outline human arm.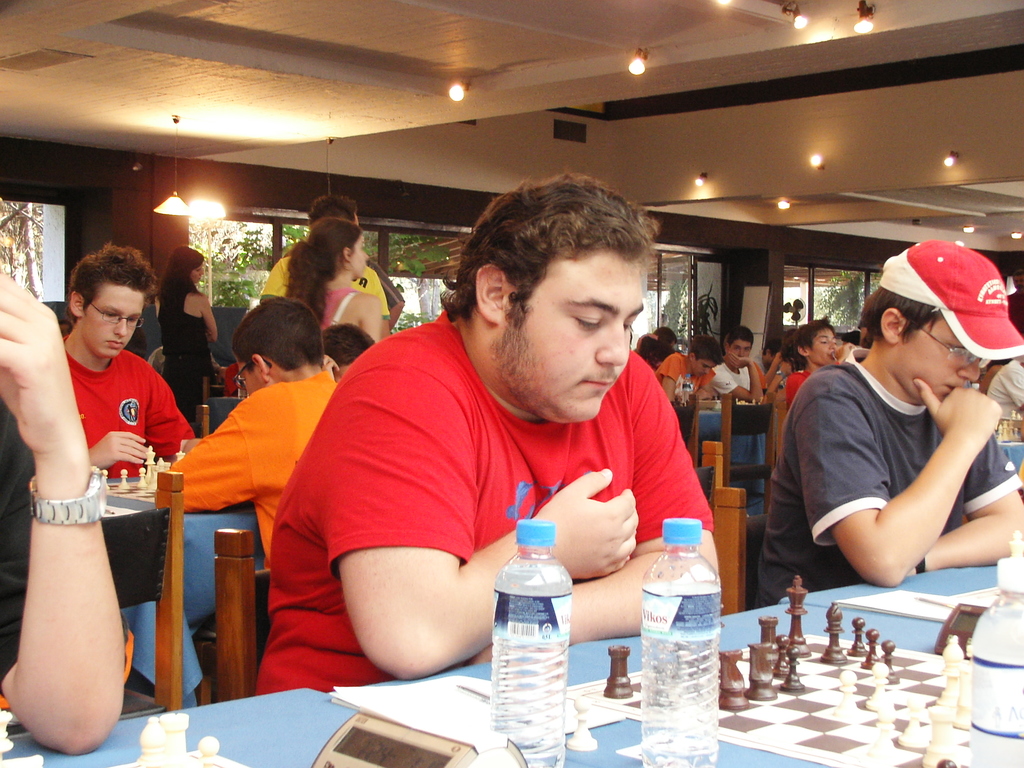
Outline: 714,348,768,407.
